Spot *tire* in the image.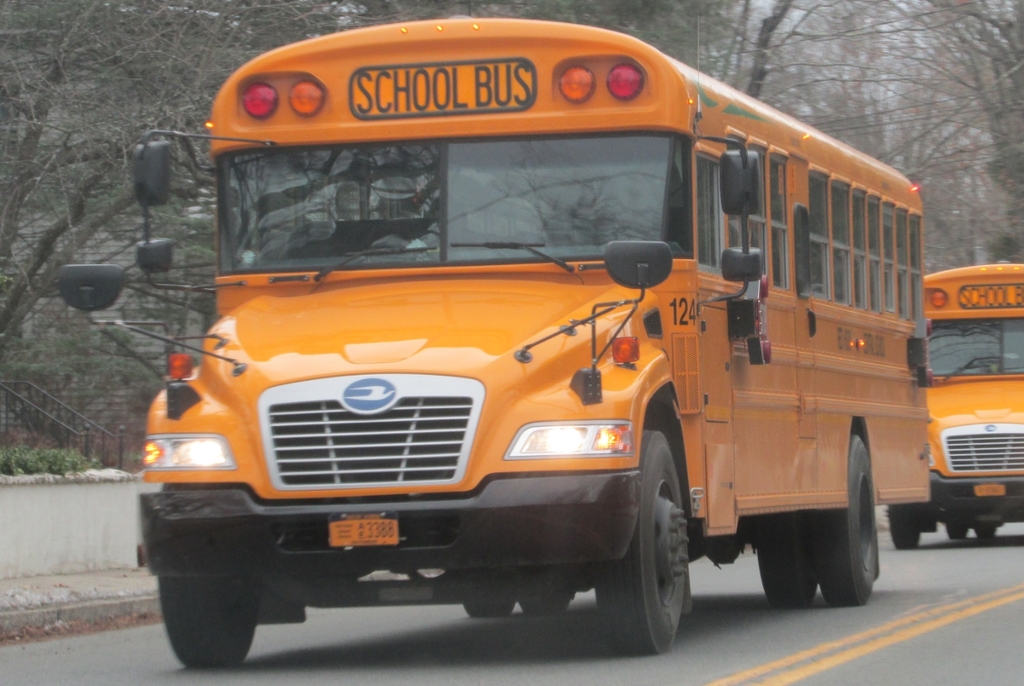
*tire* found at BBox(512, 568, 576, 622).
